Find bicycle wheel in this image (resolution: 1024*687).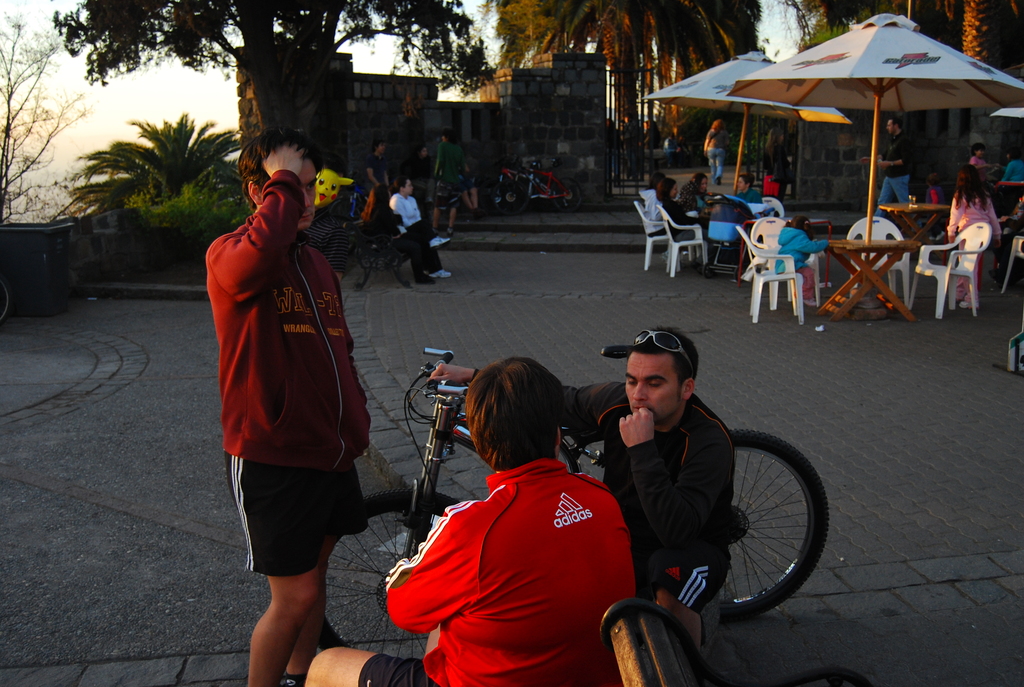
x1=669 y1=426 x2=825 y2=631.
